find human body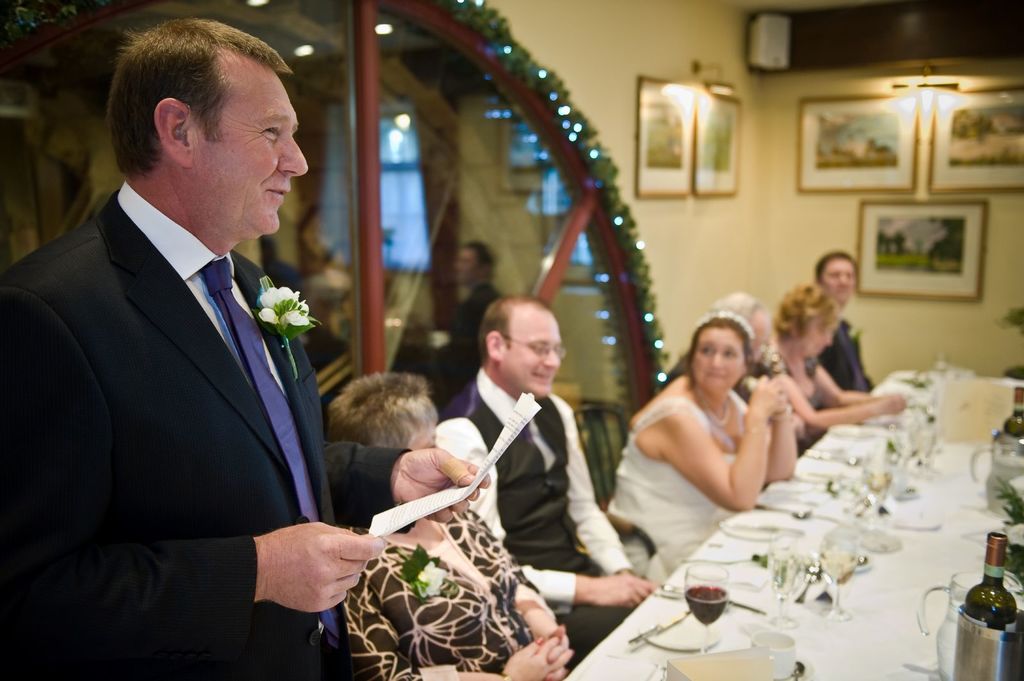
(0, 179, 493, 680)
